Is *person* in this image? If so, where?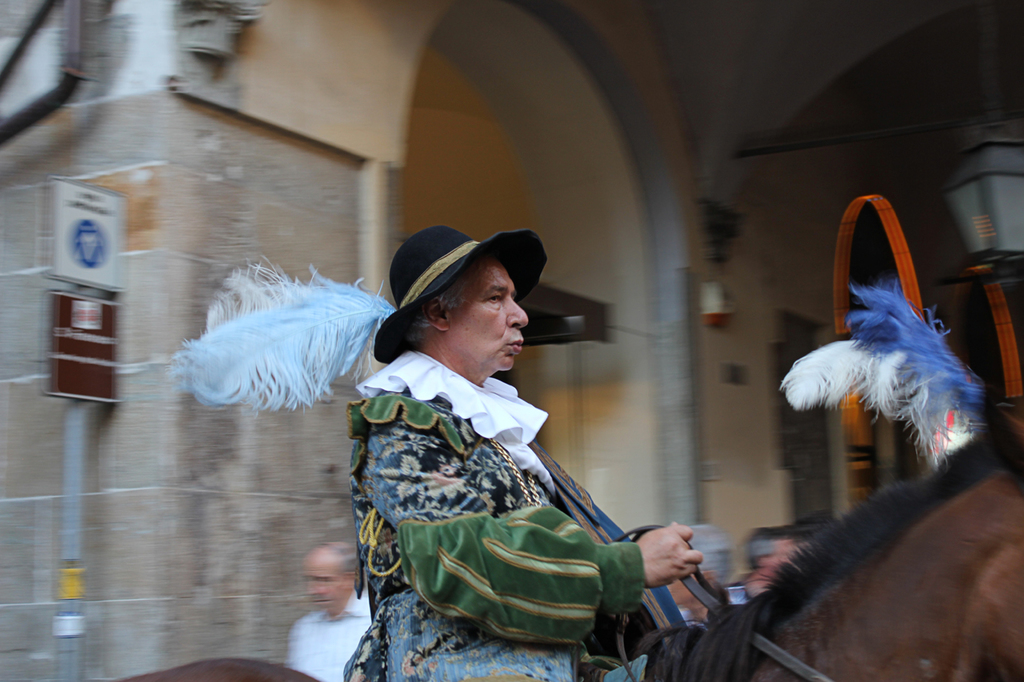
Yes, at select_region(290, 541, 380, 681).
